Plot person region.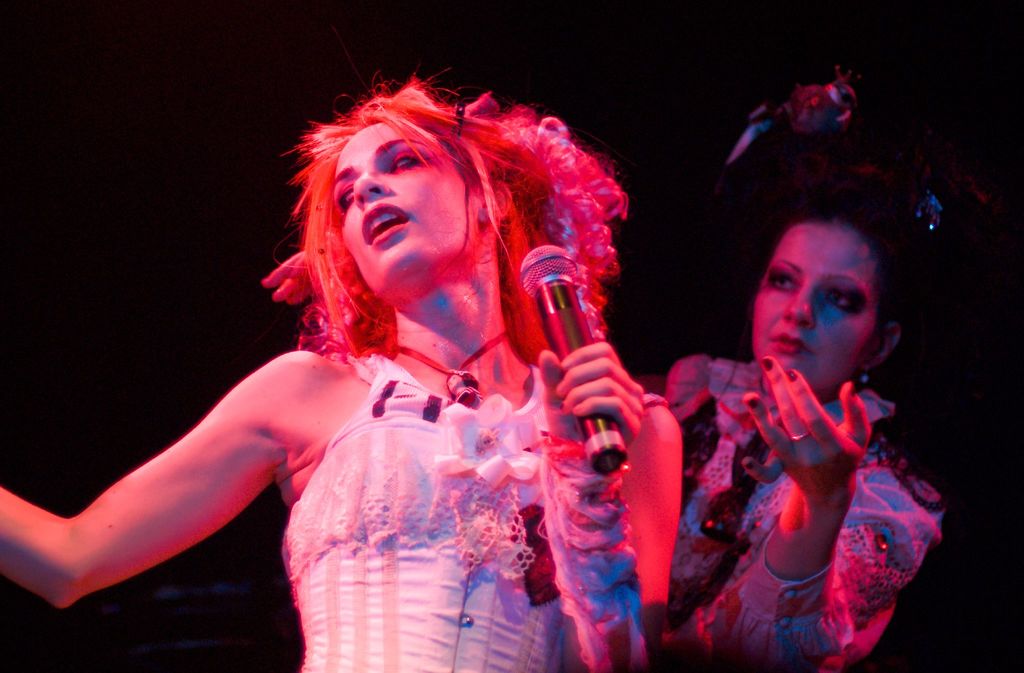
Plotted at BBox(697, 203, 932, 672).
